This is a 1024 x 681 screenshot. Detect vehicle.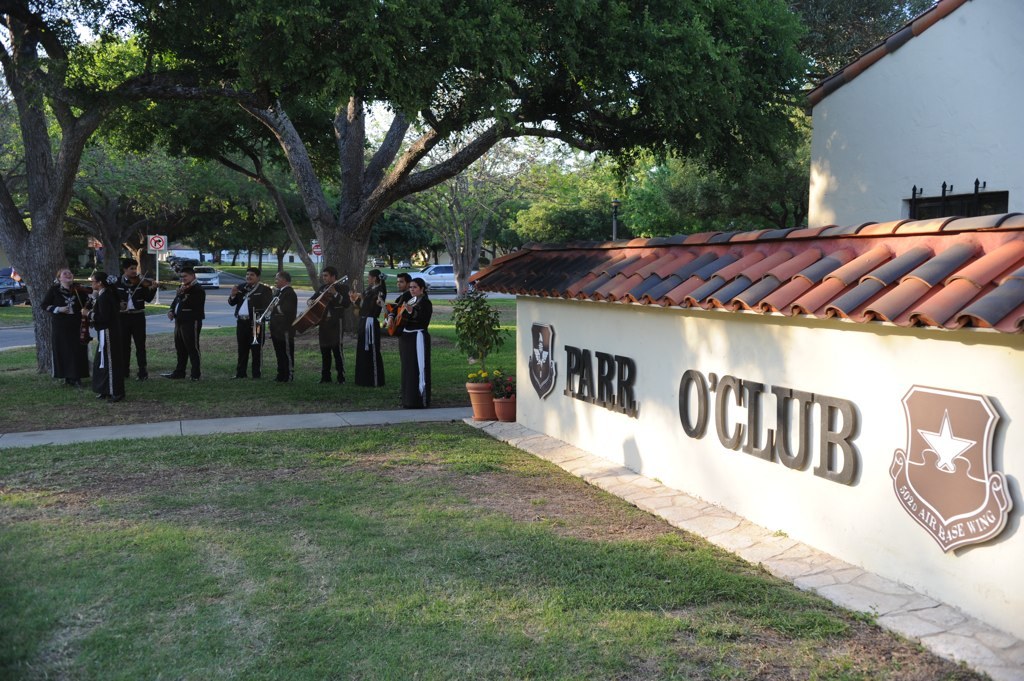
<bbox>404, 260, 475, 295</bbox>.
